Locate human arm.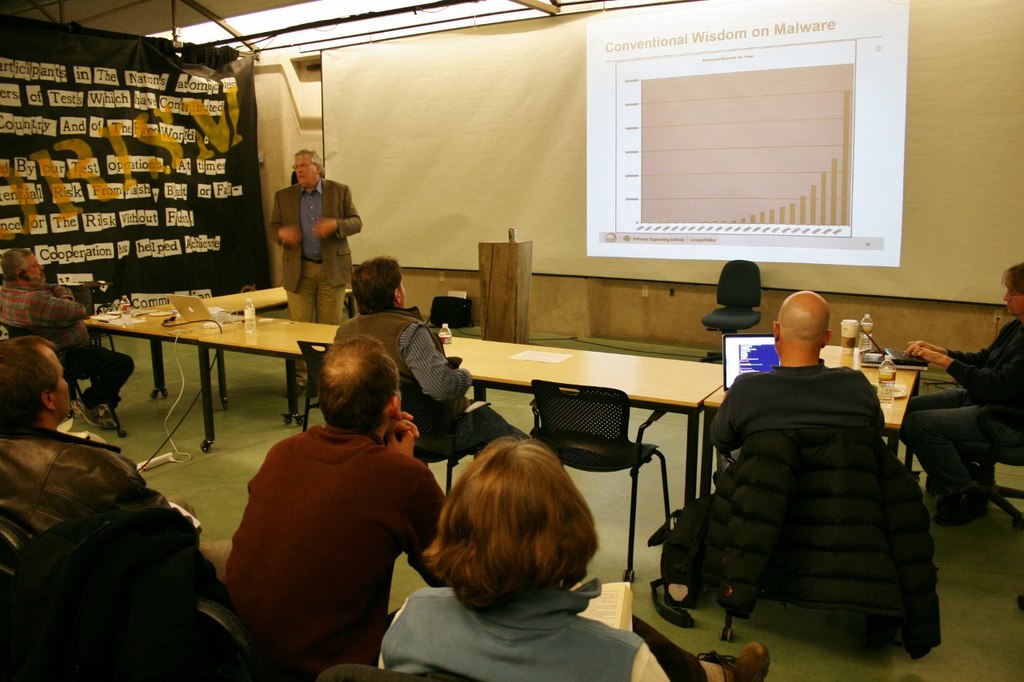
Bounding box: 267, 193, 302, 245.
